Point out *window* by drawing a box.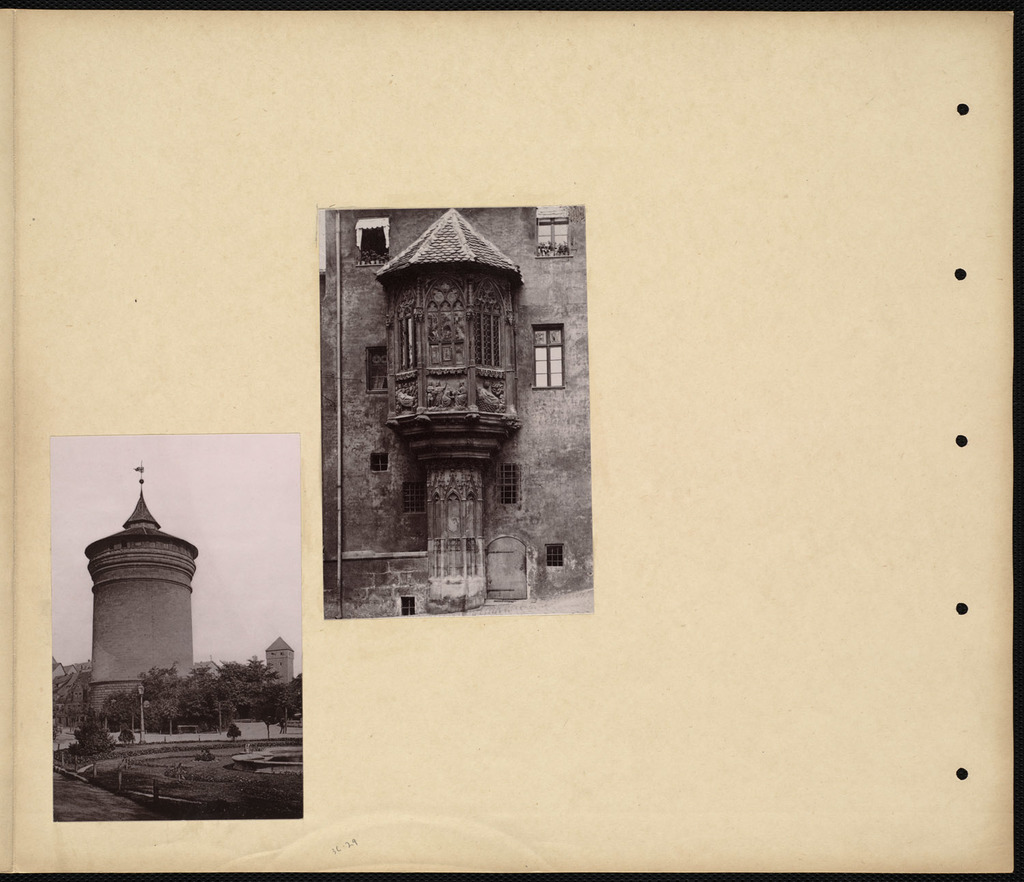
354/220/389/265.
